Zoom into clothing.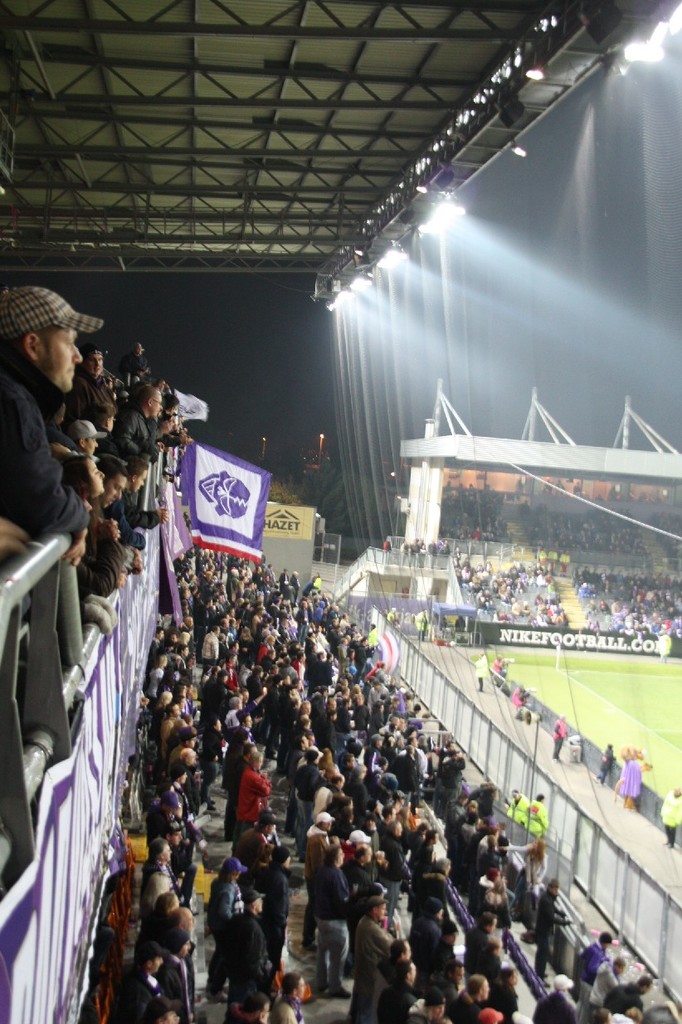
Zoom target: 407,914,451,993.
